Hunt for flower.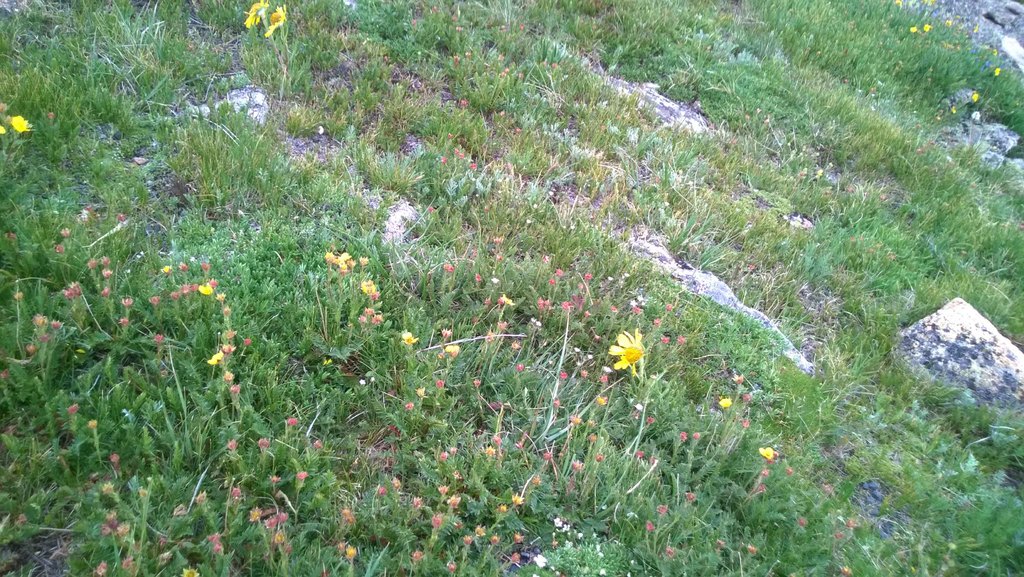
Hunted down at bbox=(326, 245, 353, 266).
